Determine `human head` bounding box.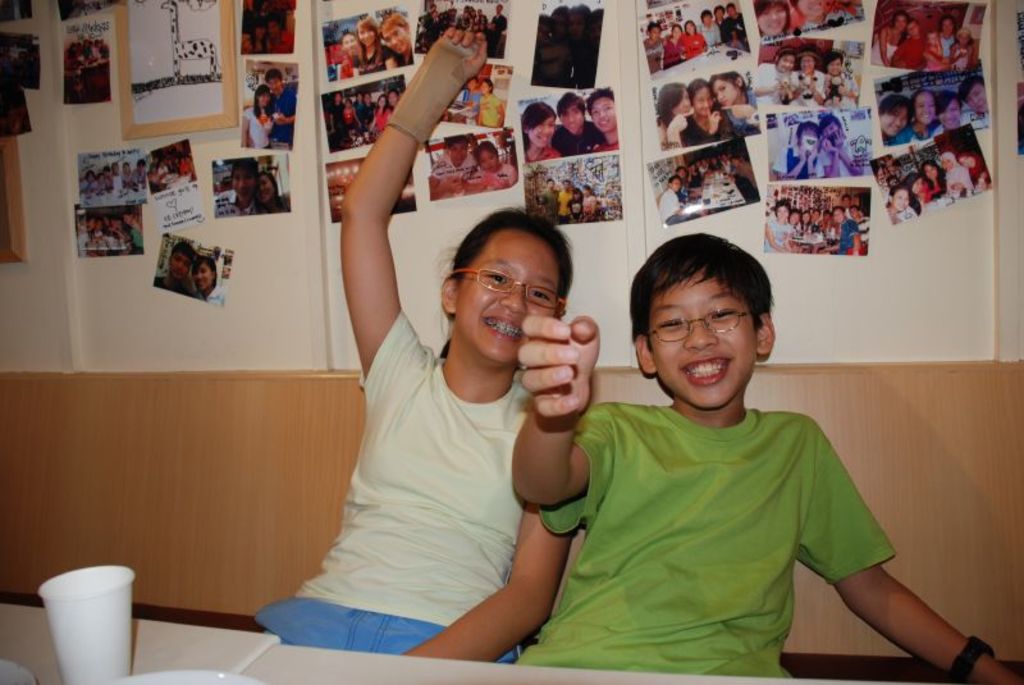
Determined: bbox=(442, 205, 575, 364).
